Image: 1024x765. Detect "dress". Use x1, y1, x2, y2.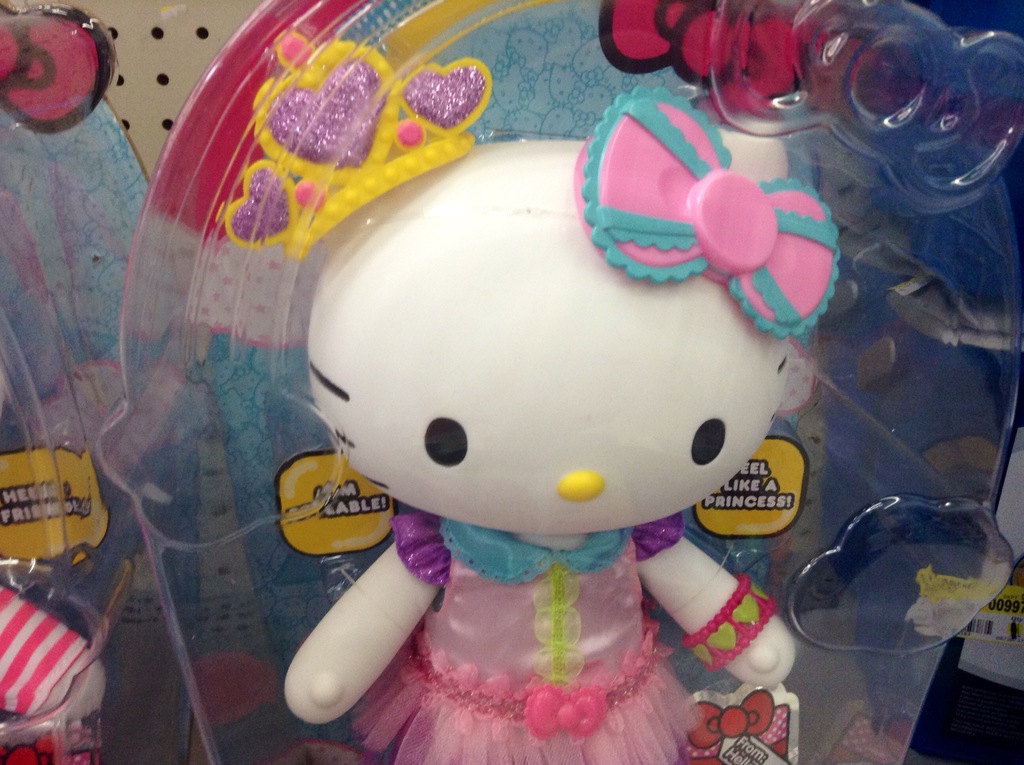
348, 510, 707, 764.
